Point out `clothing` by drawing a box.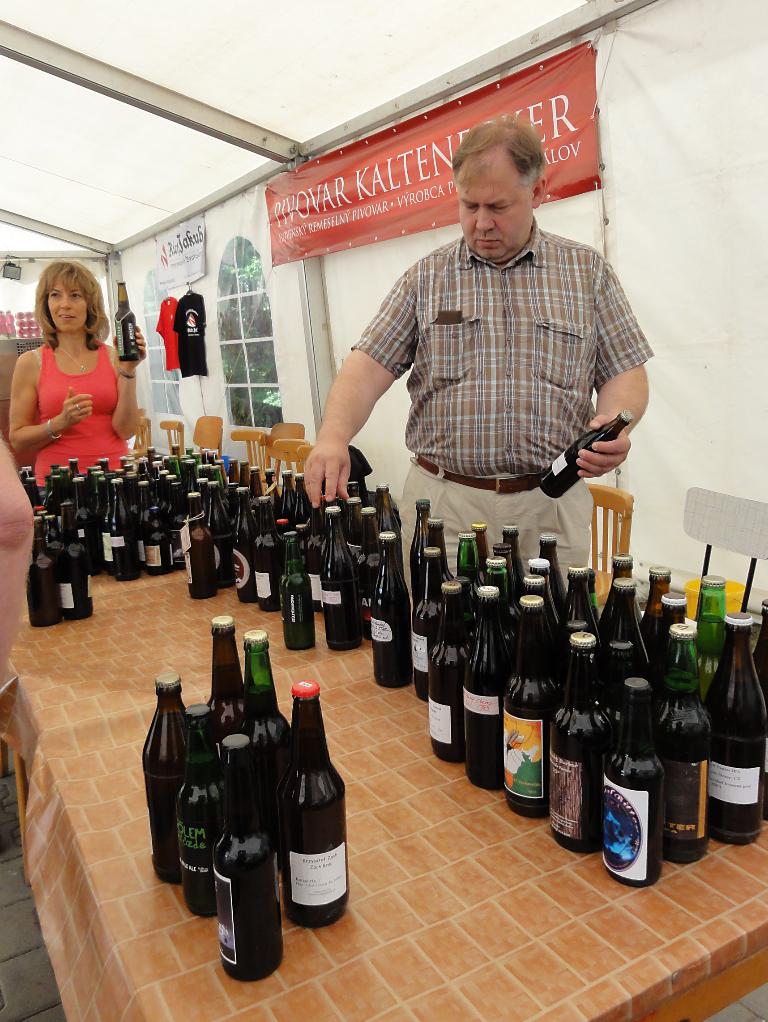
{"left": 36, "top": 335, "right": 132, "bottom": 502}.
